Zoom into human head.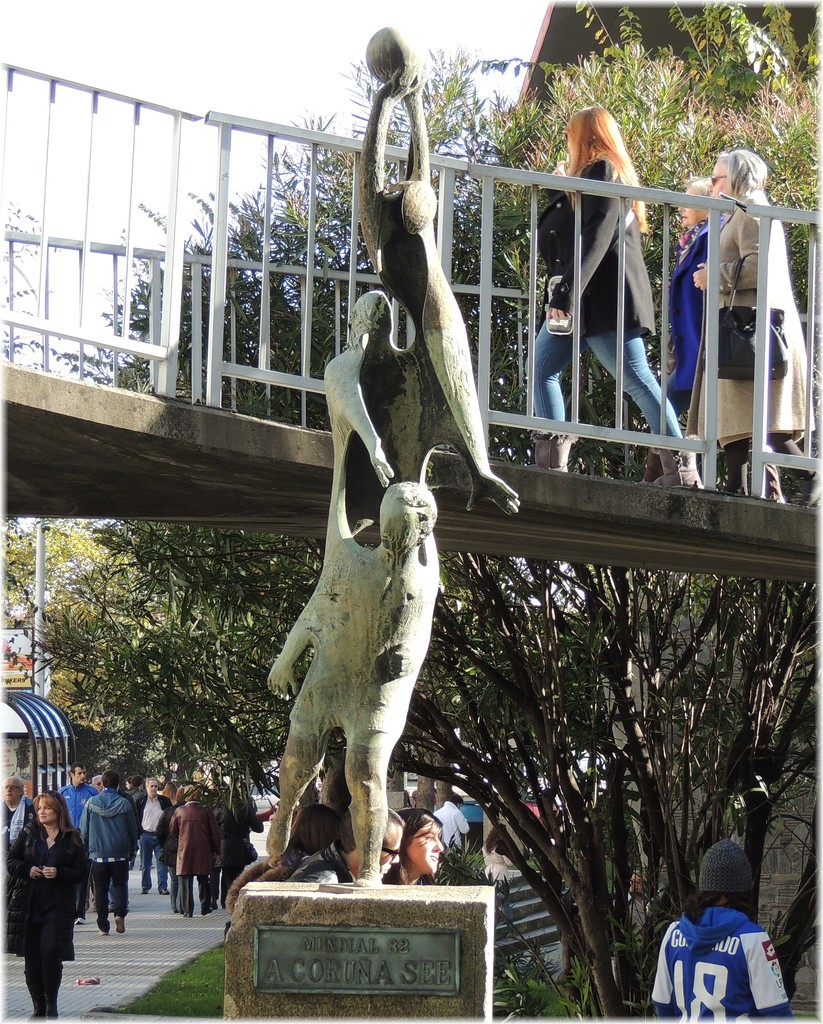
Zoom target: 677,179,712,230.
